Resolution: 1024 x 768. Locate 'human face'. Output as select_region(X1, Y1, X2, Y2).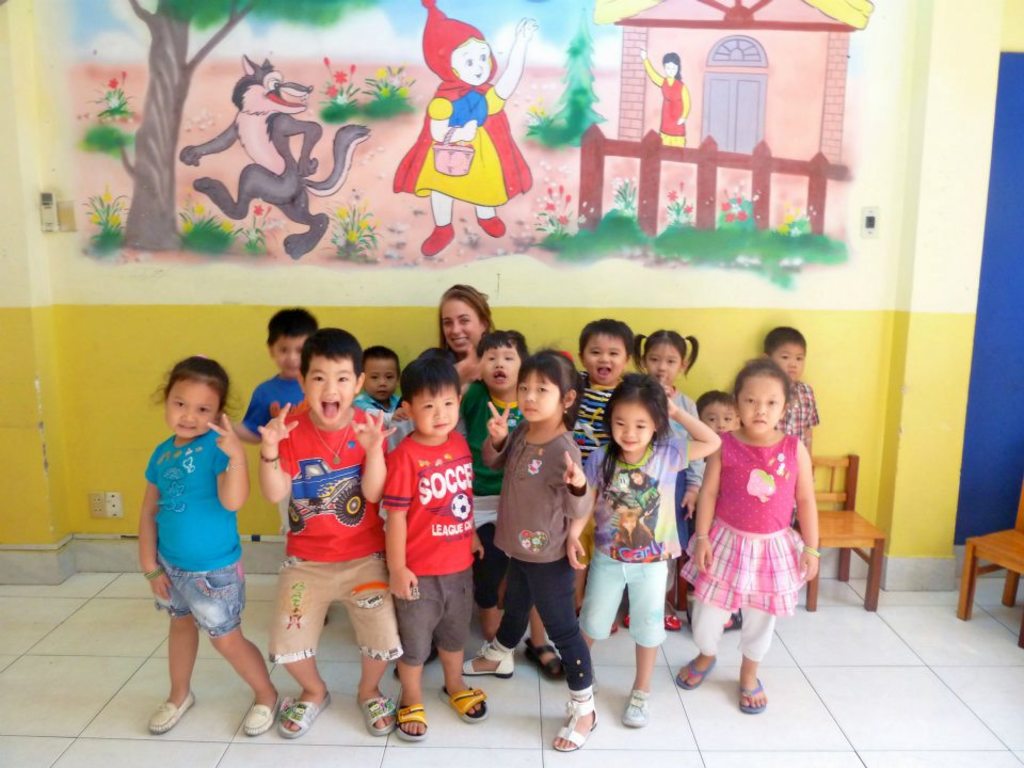
select_region(650, 349, 683, 384).
